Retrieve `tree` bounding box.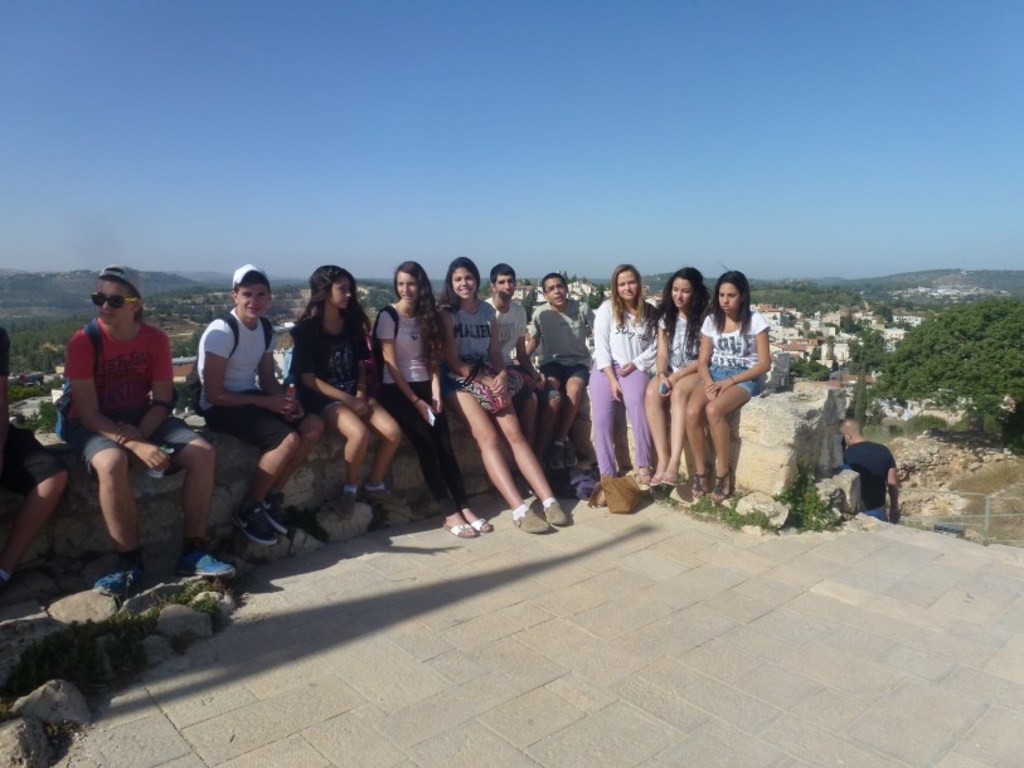
Bounding box: box(592, 287, 600, 303).
